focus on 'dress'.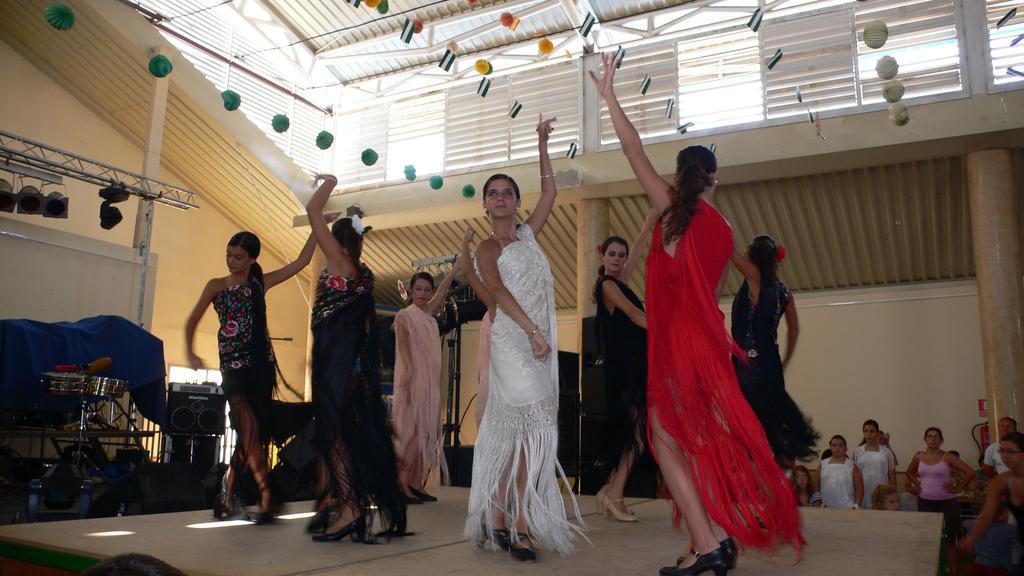
Focused at bbox(390, 303, 442, 491).
